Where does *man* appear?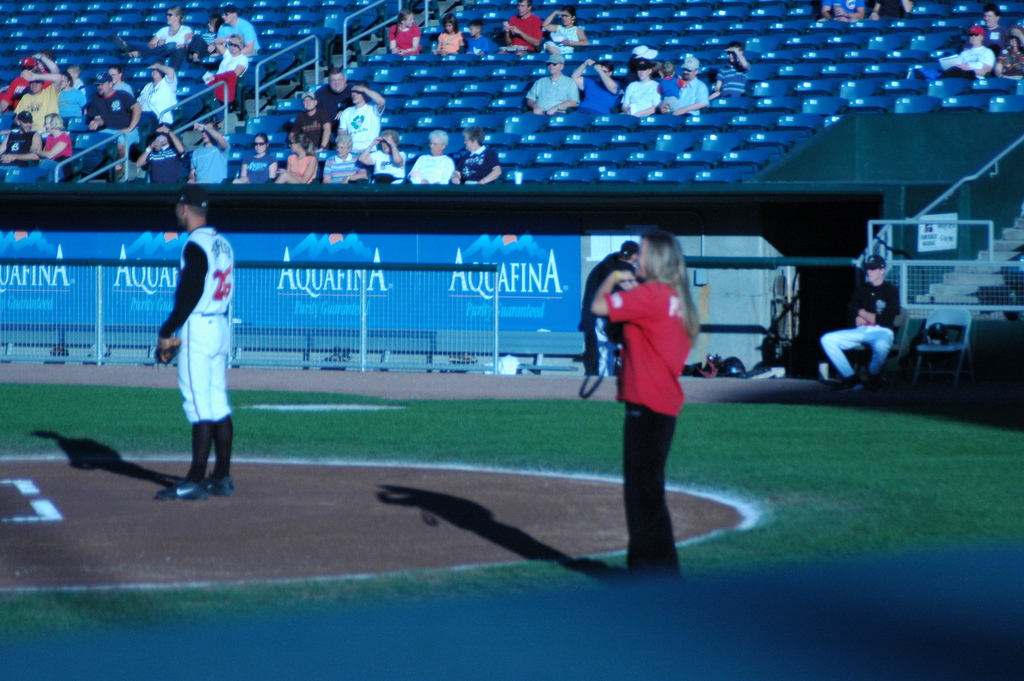
Appears at (85,75,143,155).
